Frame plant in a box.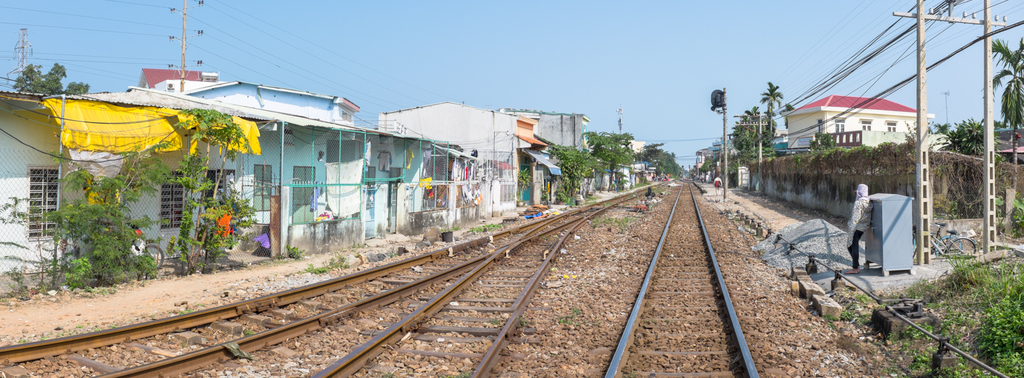
[x1=550, y1=138, x2=596, y2=209].
